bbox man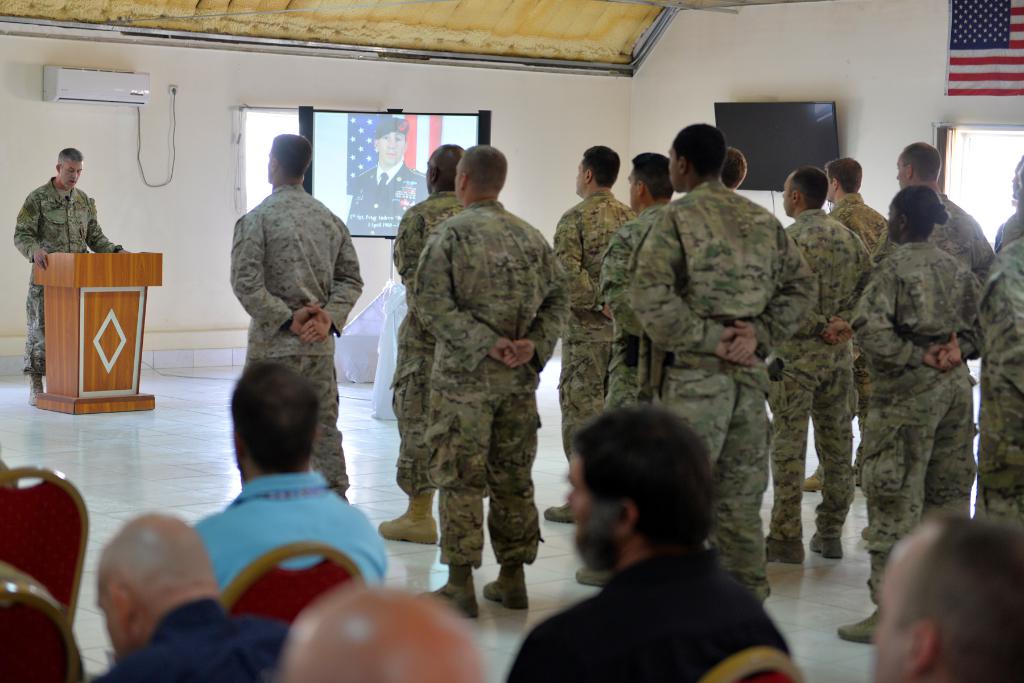
BBox(230, 135, 366, 498)
